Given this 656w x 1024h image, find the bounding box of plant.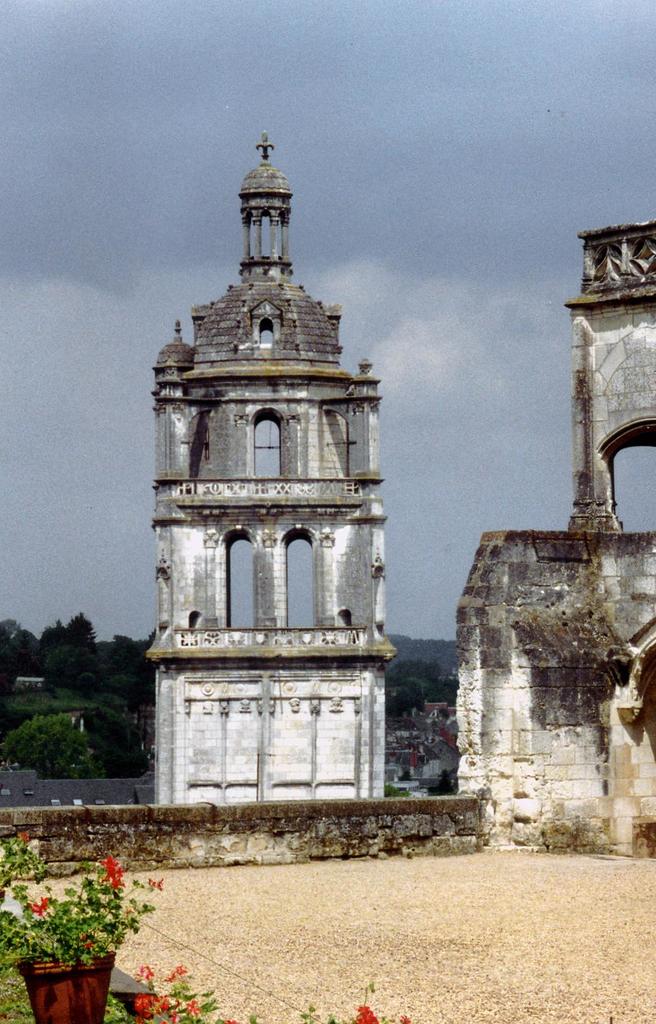
bbox=(248, 980, 406, 1023).
